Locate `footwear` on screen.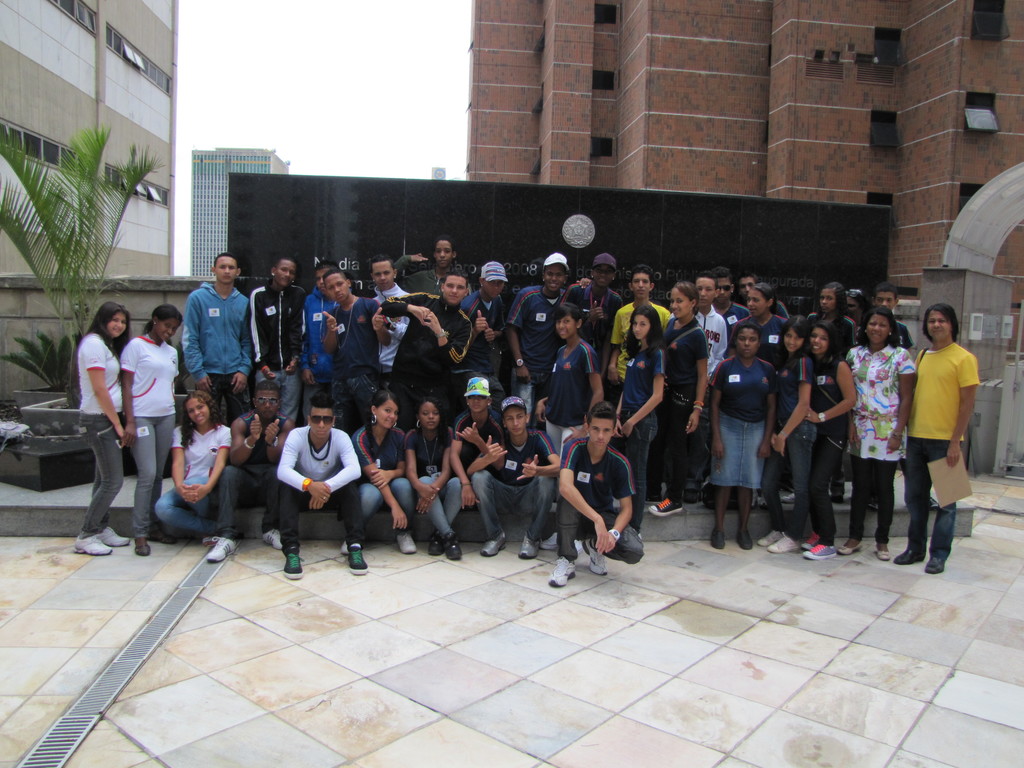
On screen at left=480, top=532, right=509, bottom=560.
